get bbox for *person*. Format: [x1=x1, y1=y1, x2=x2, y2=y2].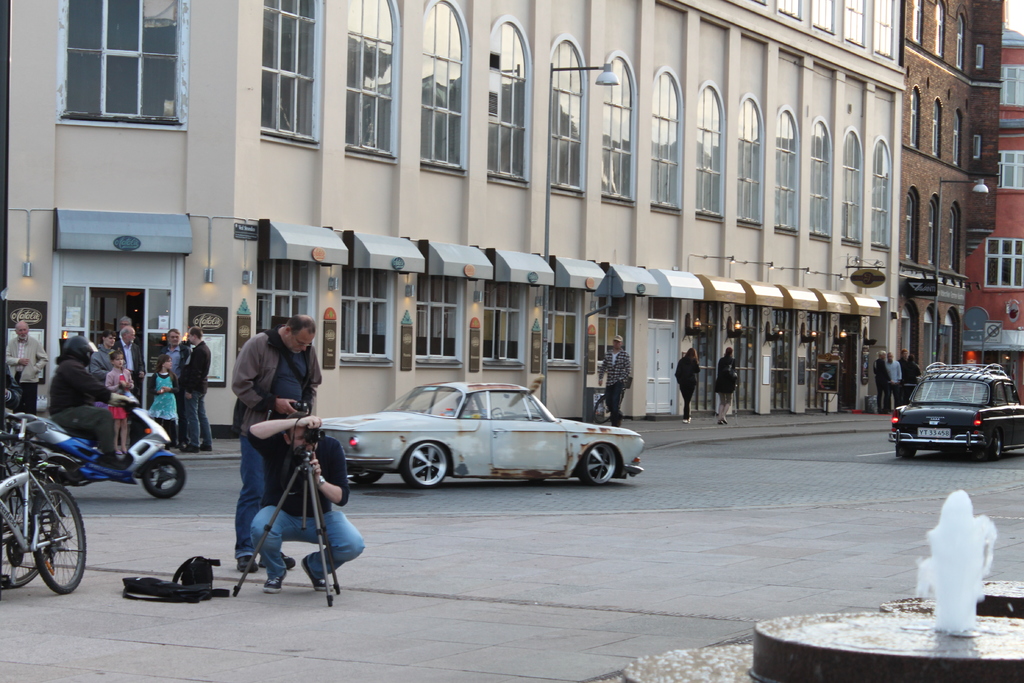
[x1=159, y1=330, x2=192, y2=450].
